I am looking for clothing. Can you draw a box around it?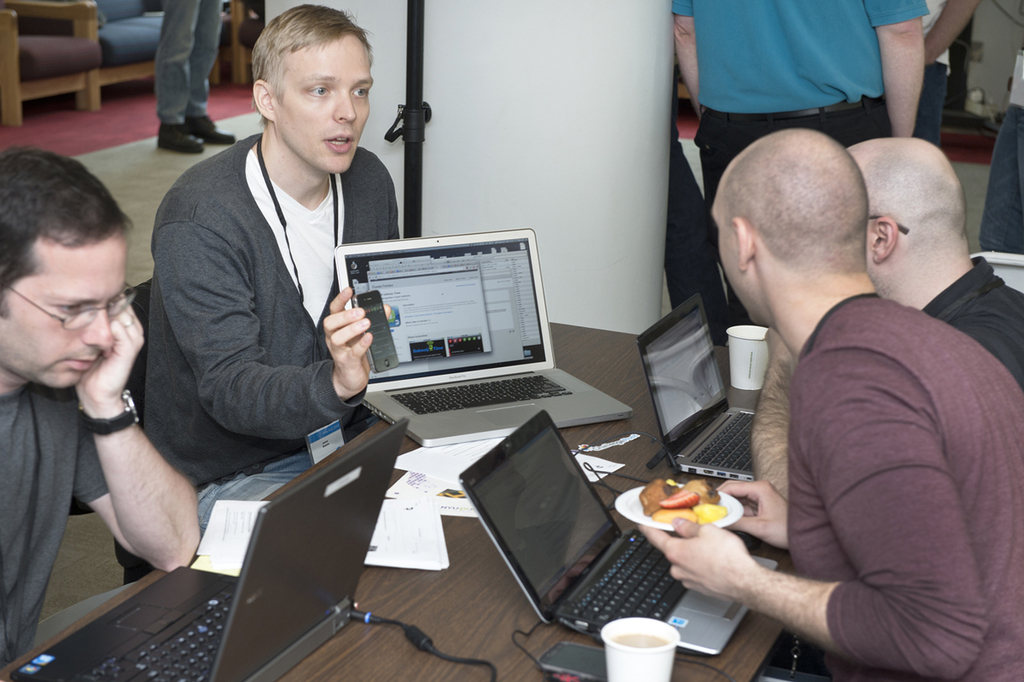
Sure, the bounding box is 711/201/1009/665.
